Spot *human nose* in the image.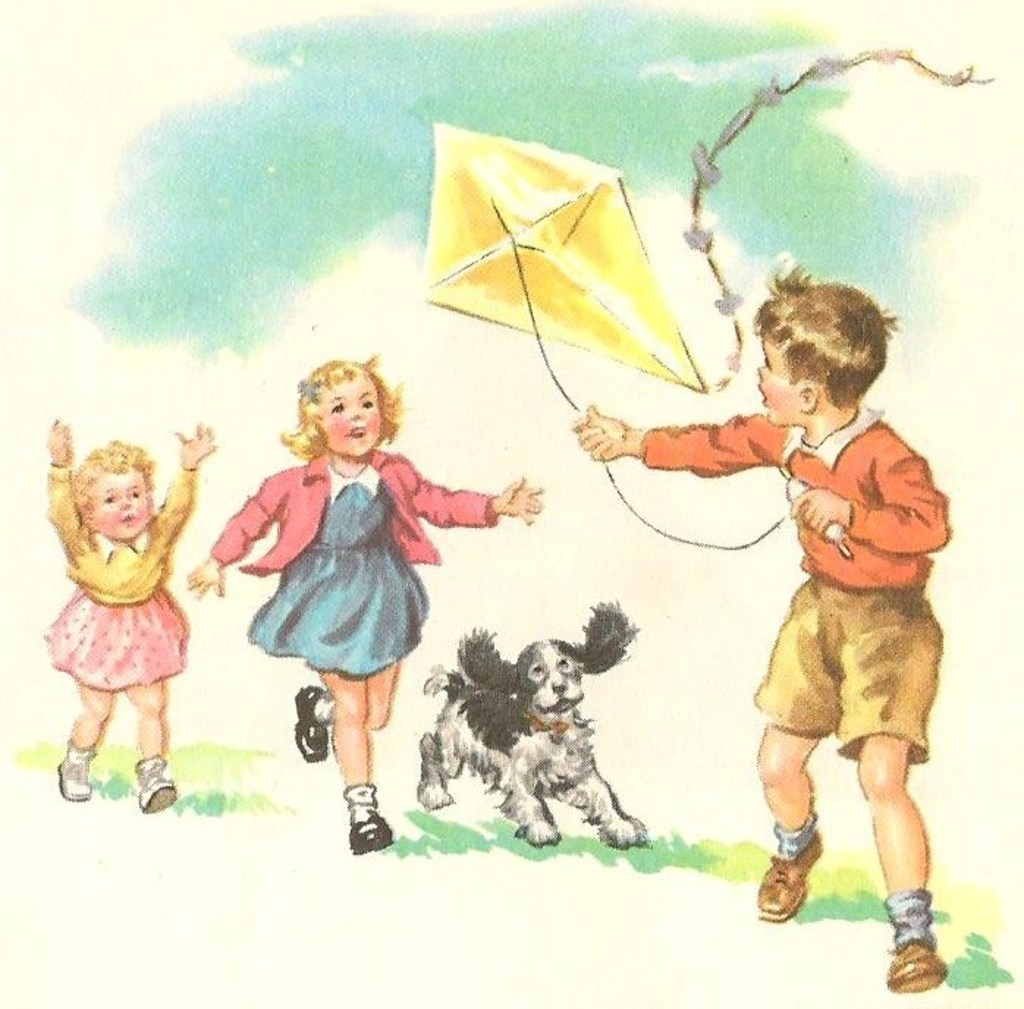
*human nose* found at (x1=123, y1=500, x2=129, y2=504).
